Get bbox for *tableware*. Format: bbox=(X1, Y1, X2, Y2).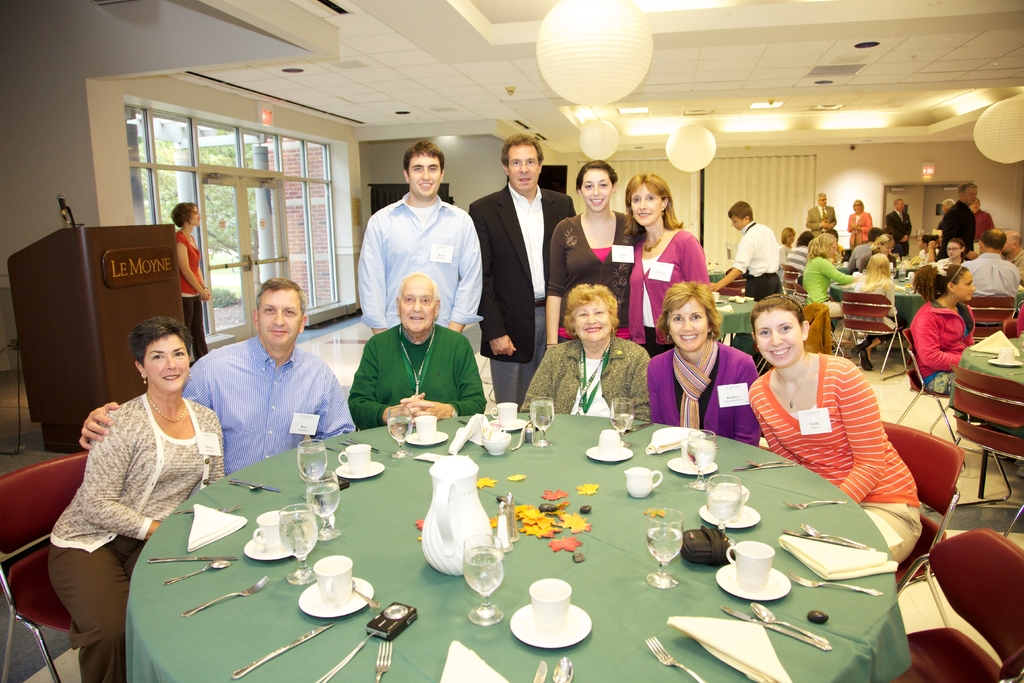
bbox=(335, 444, 385, 479).
